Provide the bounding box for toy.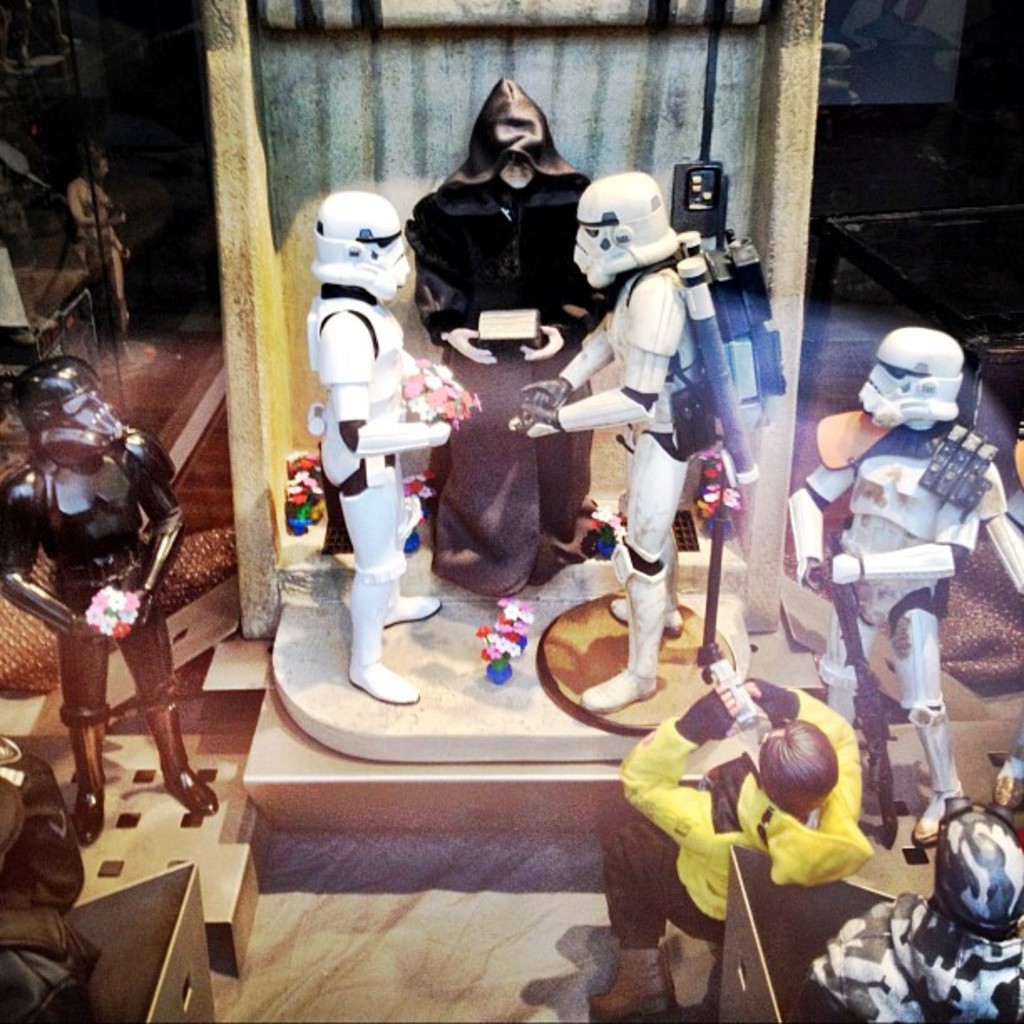
{"left": 402, "top": 75, "right": 622, "bottom": 597}.
